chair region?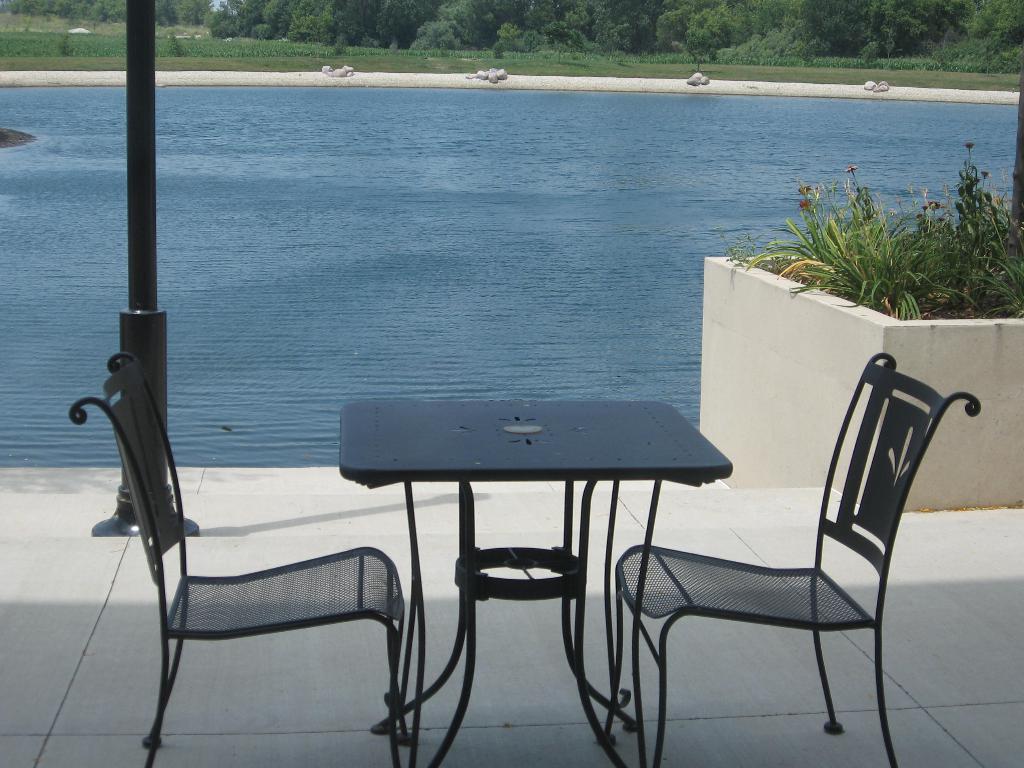
[left=68, top=352, right=406, bottom=767]
